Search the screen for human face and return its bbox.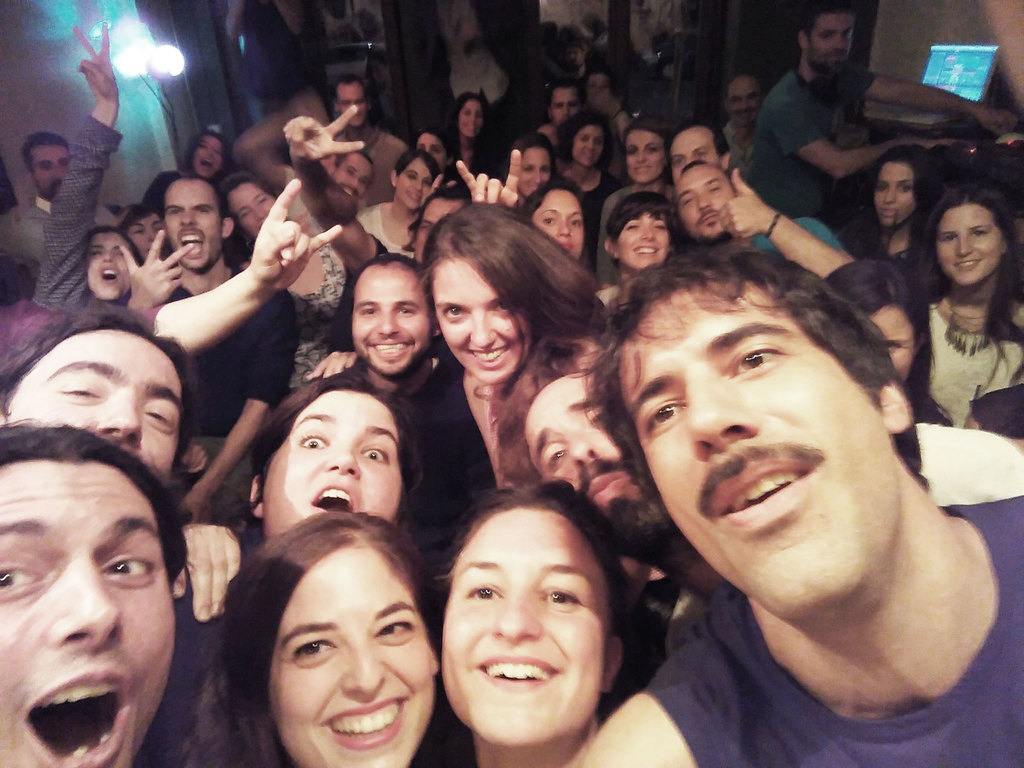
Found: (333,152,373,200).
